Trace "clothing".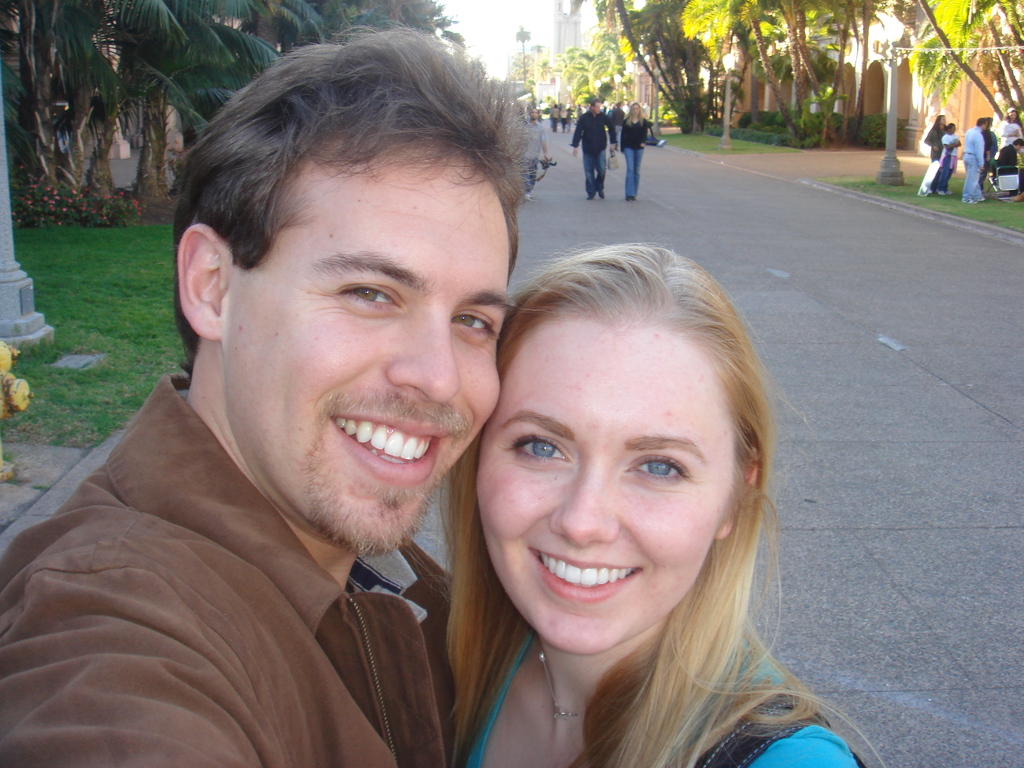
Traced to crop(28, 328, 525, 767).
